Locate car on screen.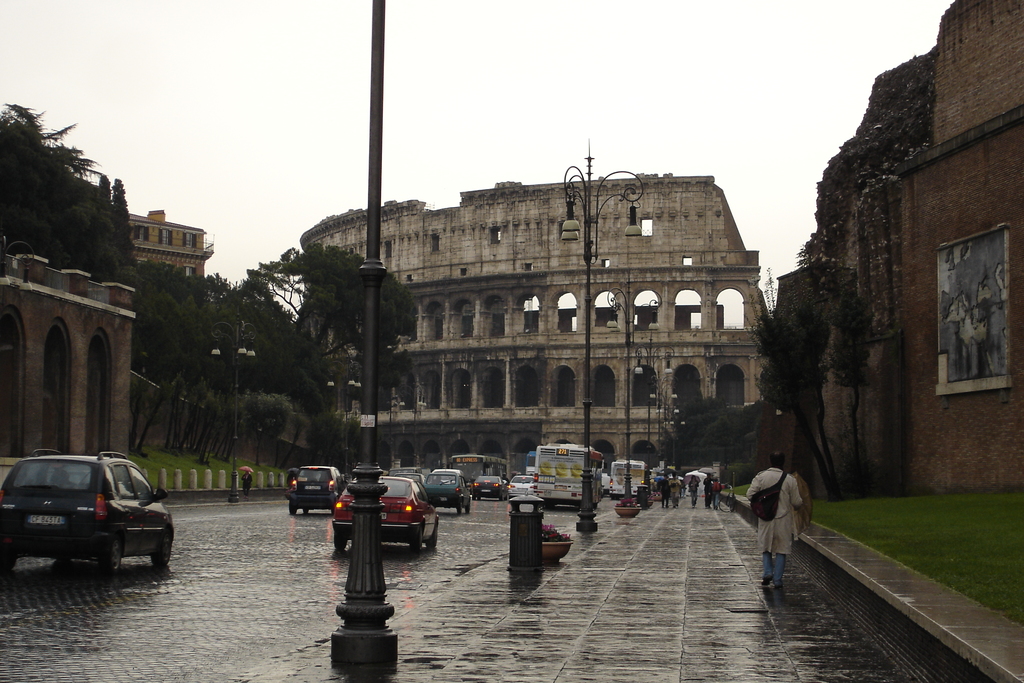
On screen at box=[0, 450, 168, 580].
